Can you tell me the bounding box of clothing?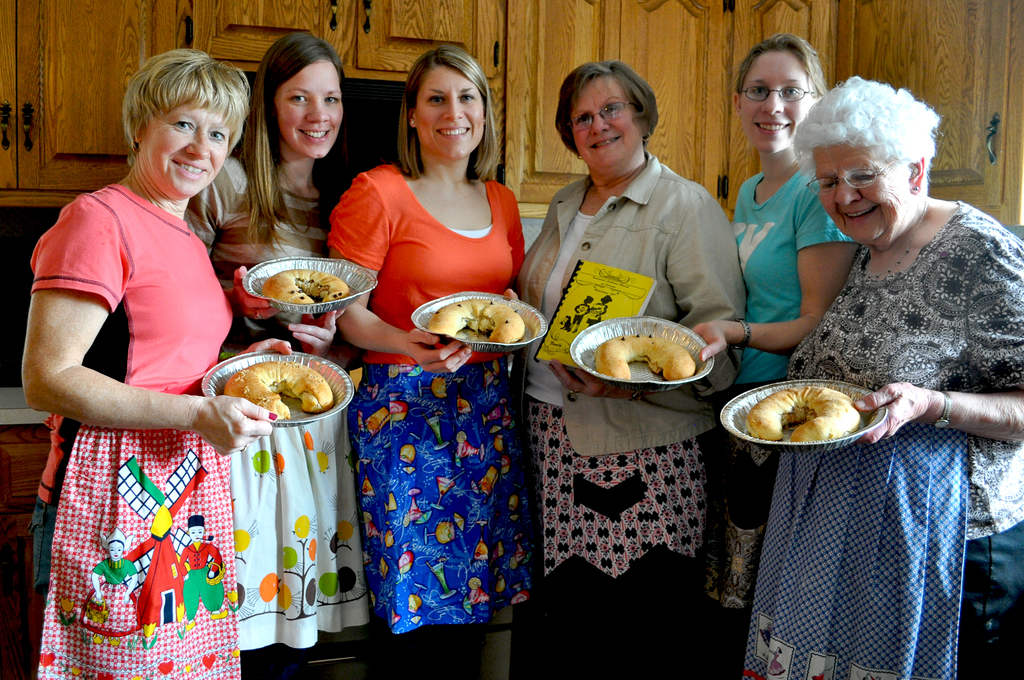
(180,152,360,656).
